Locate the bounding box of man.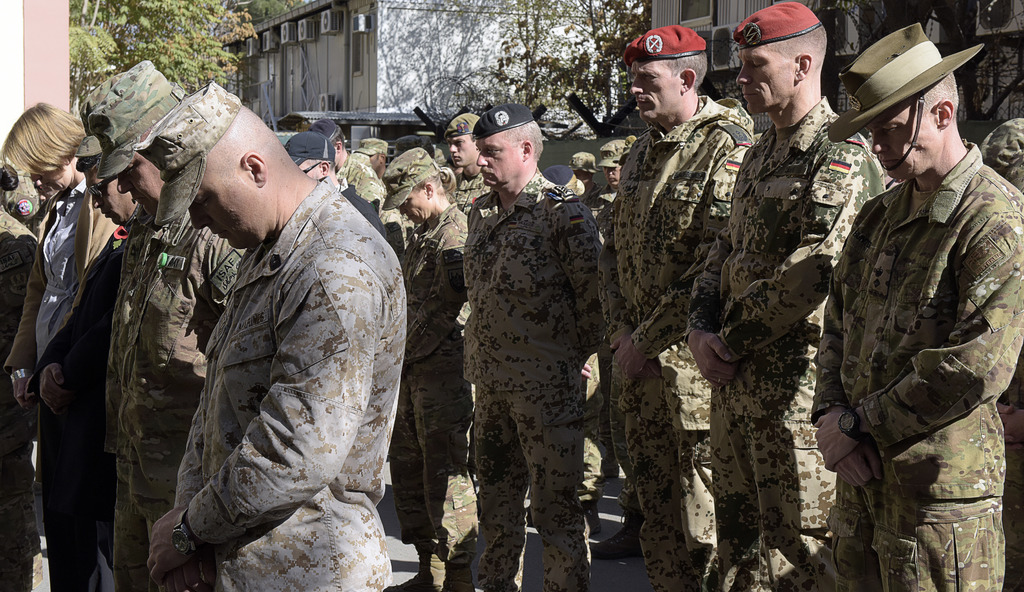
Bounding box: box=[806, 19, 1023, 591].
